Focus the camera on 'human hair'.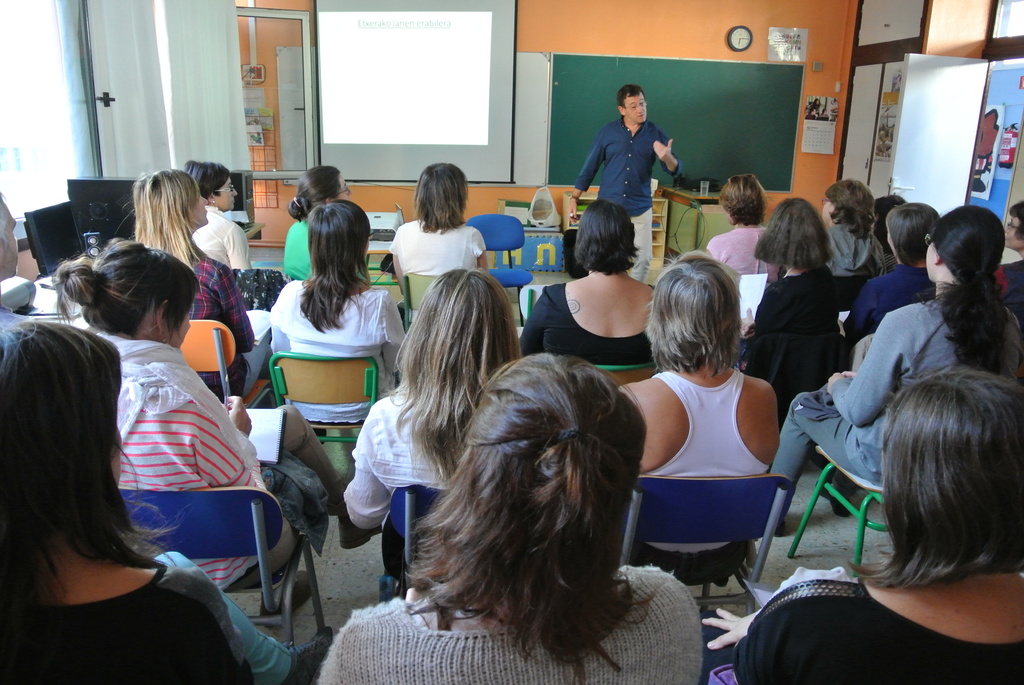
Focus region: region(883, 203, 939, 262).
